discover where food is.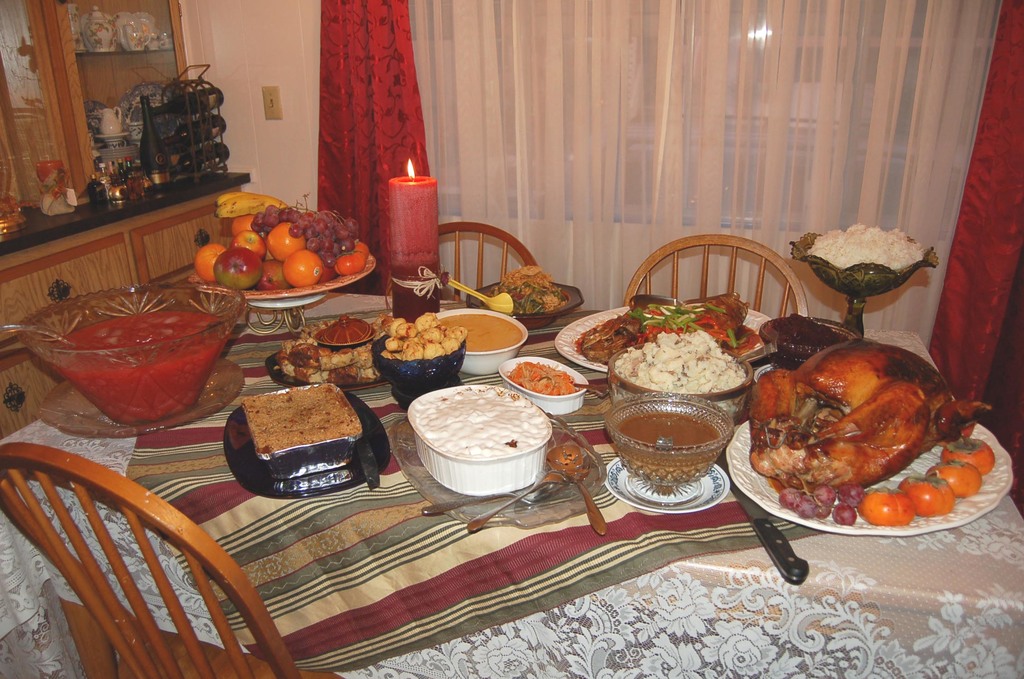
Discovered at bbox=(764, 310, 846, 373).
